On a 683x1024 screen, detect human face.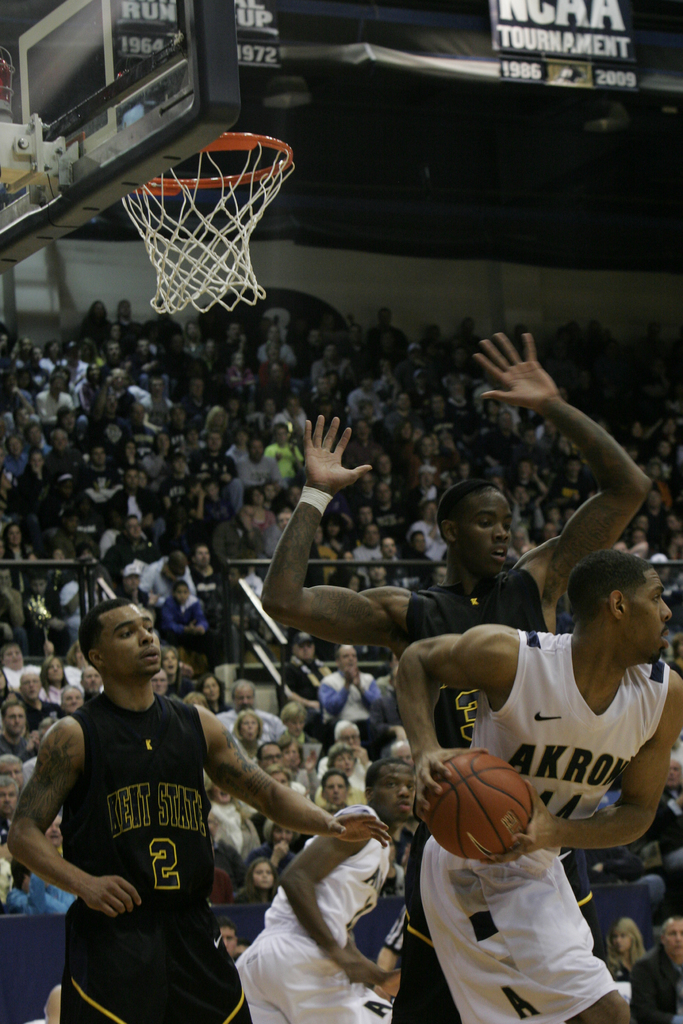
bbox=[243, 712, 260, 744].
